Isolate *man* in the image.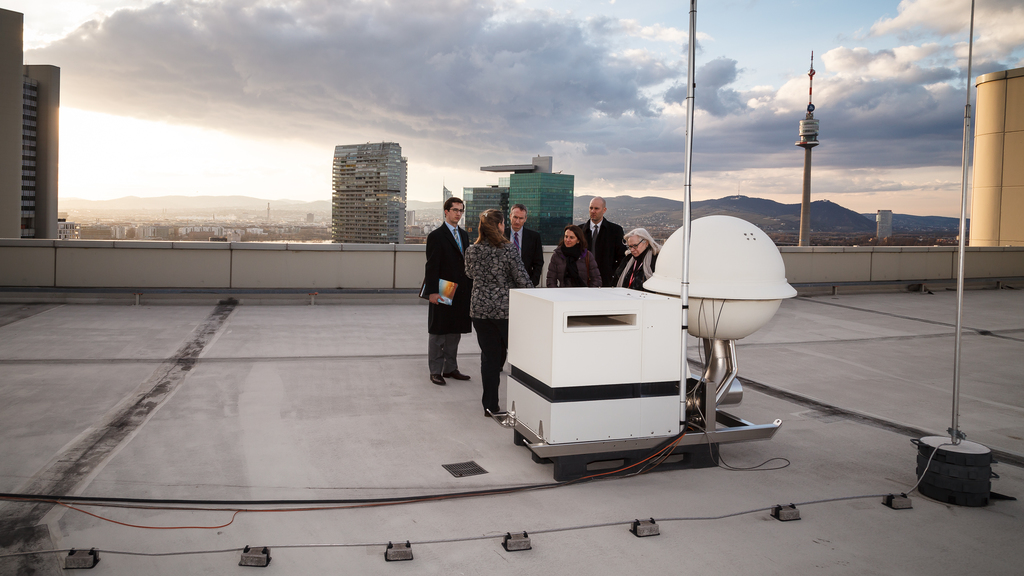
Isolated region: <bbox>504, 202, 544, 284</bbox>.
